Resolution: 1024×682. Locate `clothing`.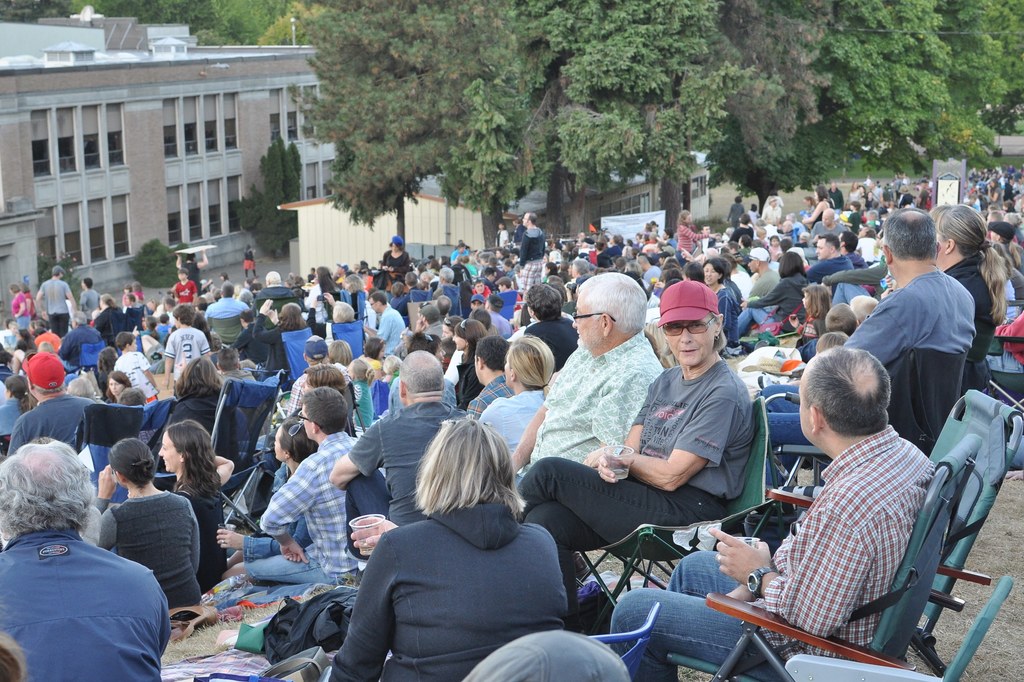
[left=384, top=370, right=406, bottom=388].
